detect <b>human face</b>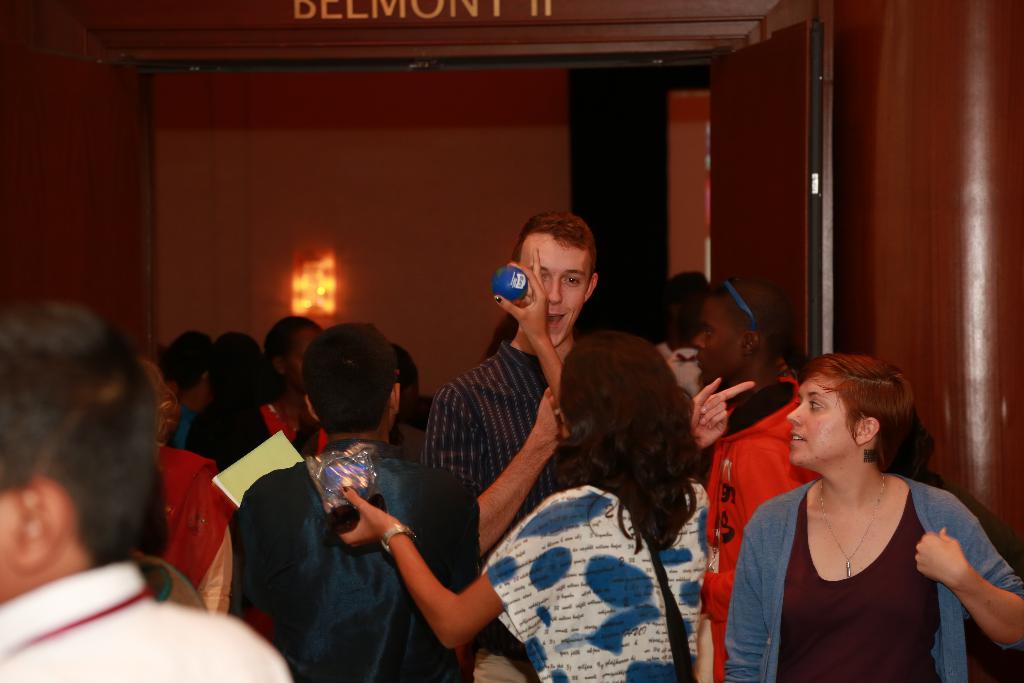
{"left": 522, "top": 236, "right": 595, "bottom": 345}
